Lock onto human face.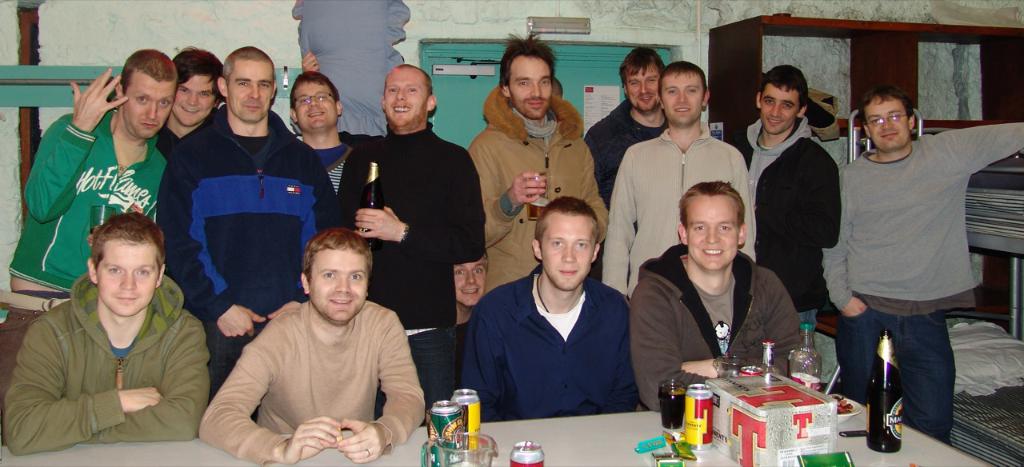
Locked: locate(453, 254, 493, 307).
